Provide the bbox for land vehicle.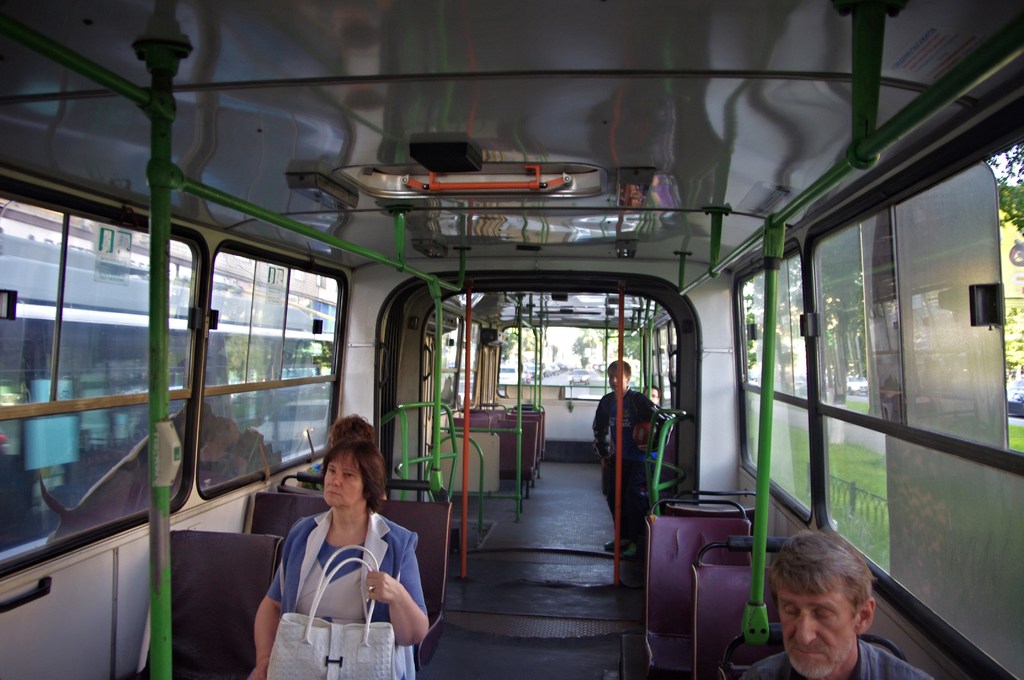
[left=571, top=369, right=592, bottom=382].
